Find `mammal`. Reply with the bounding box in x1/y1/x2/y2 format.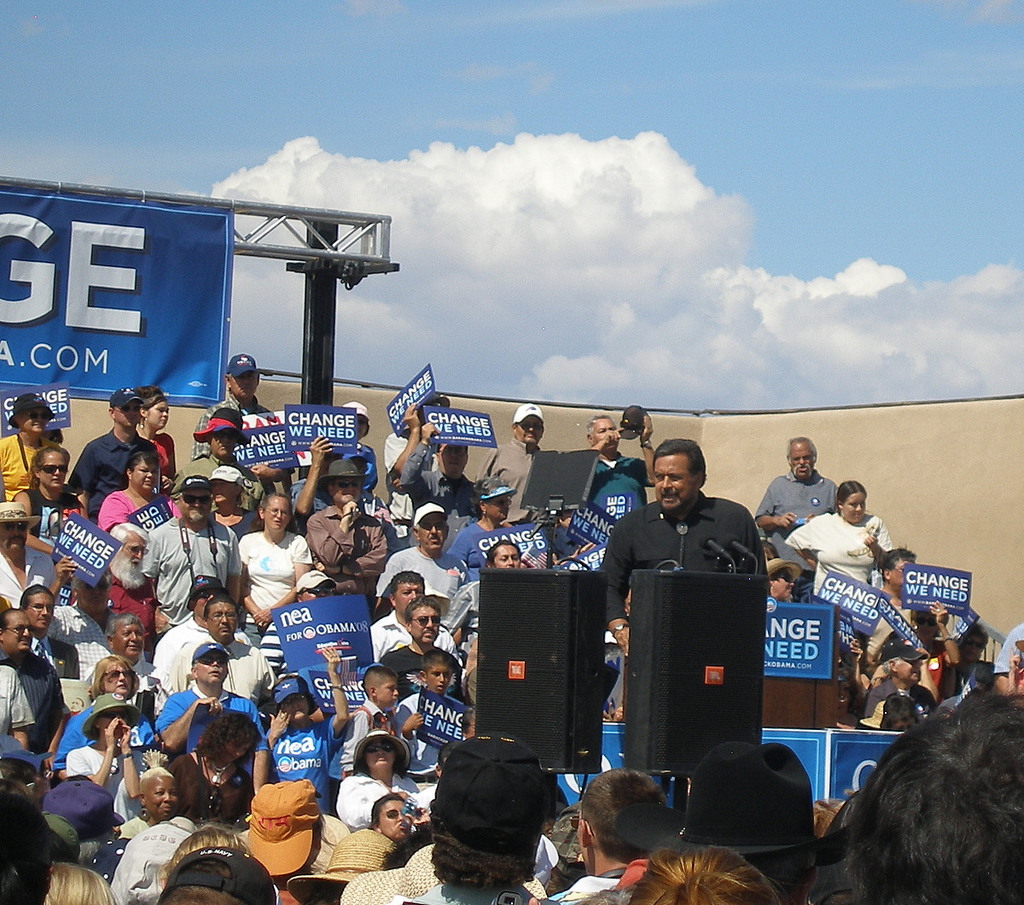
335/843/542/904.
